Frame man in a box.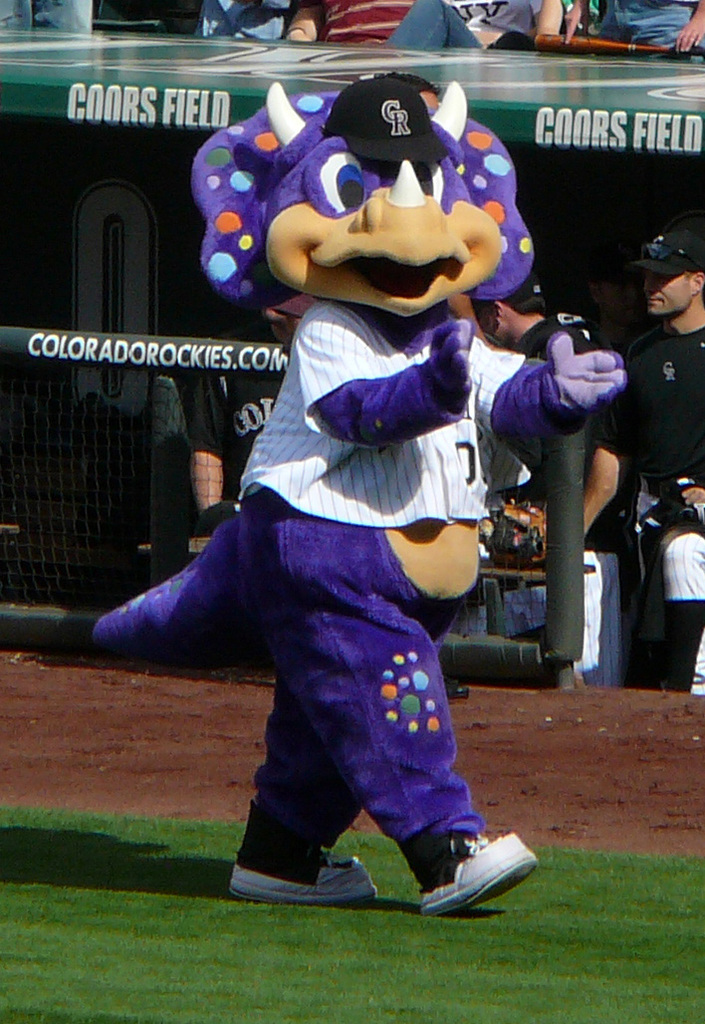
pyautogui.locateOnScreen(171, 262, 327, 541).
